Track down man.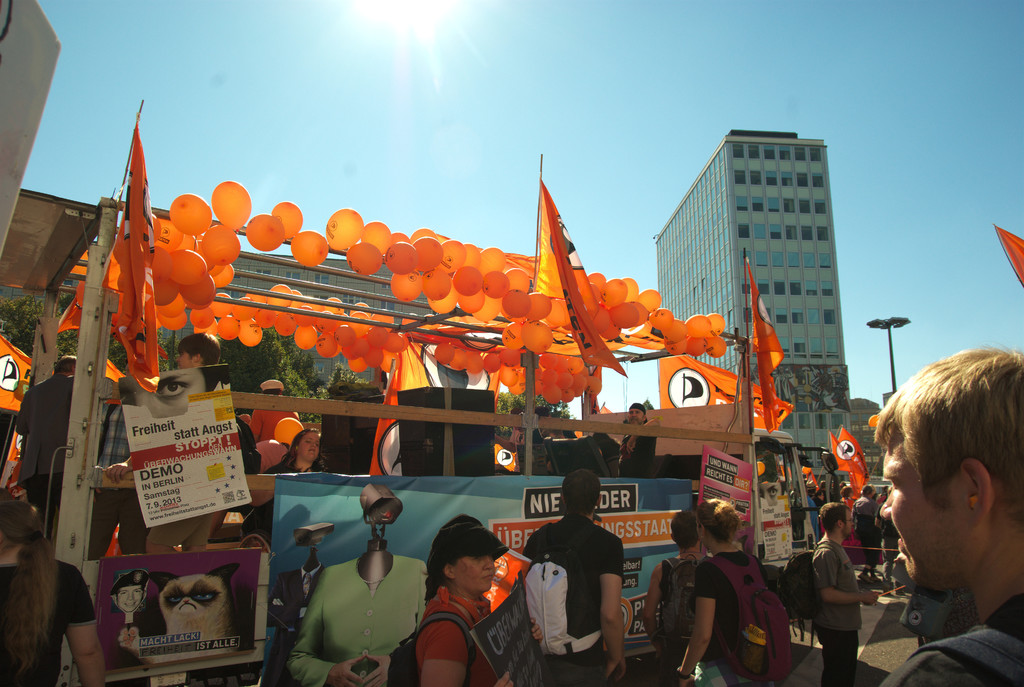
Tracked to <region>641, 510, 712, 678</region>.
